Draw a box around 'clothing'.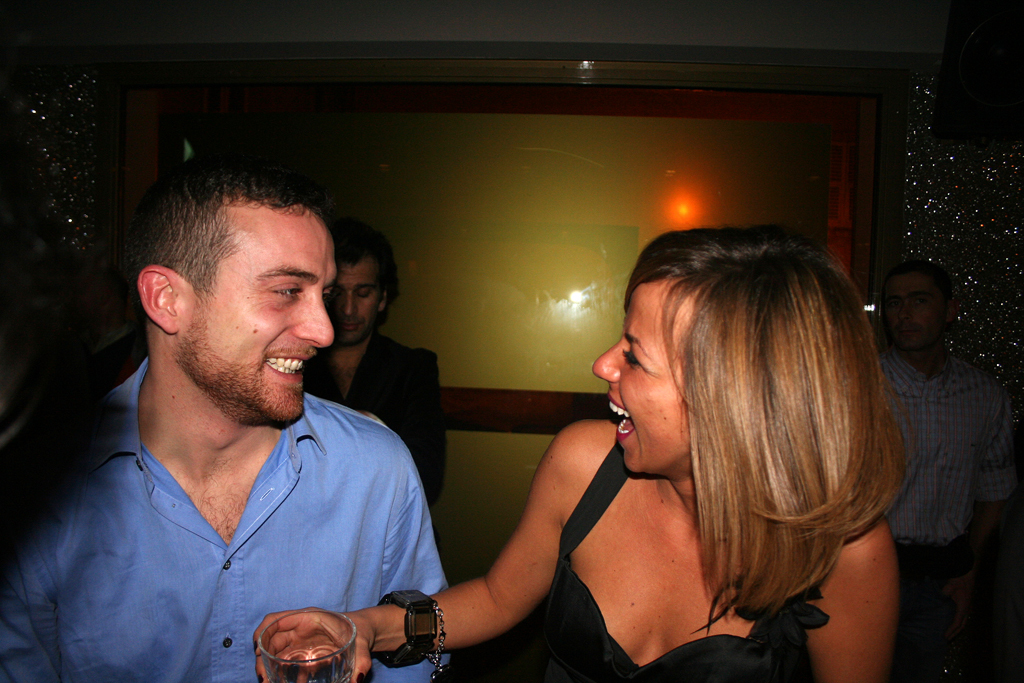
Rect(19, 339, 474, 671).
